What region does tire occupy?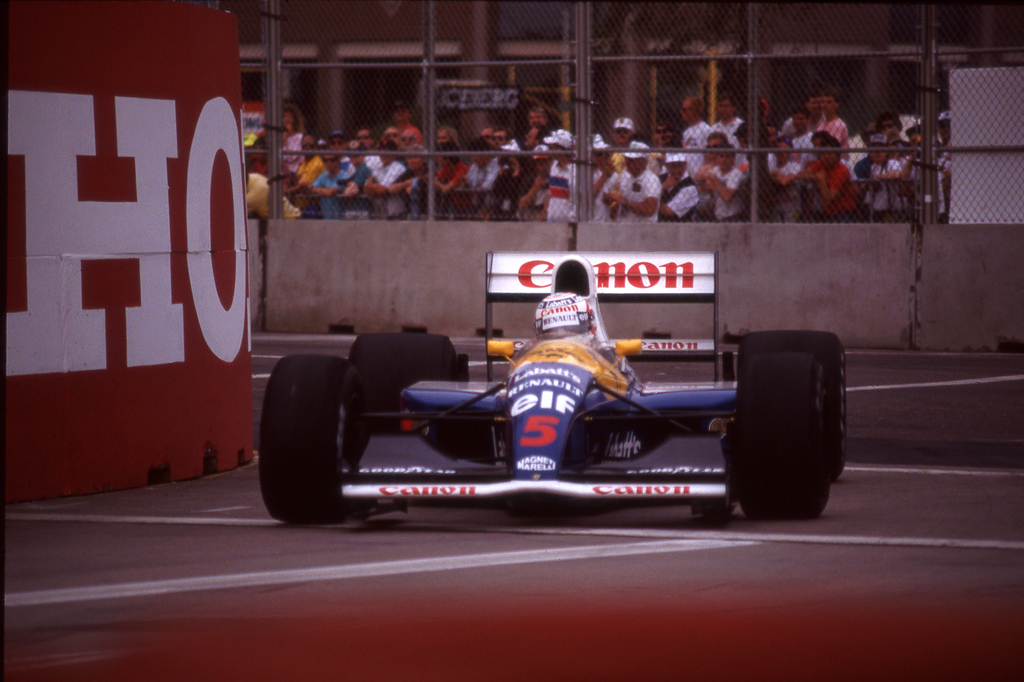
<bbox>260, 356, 358, 523</bbox>.
